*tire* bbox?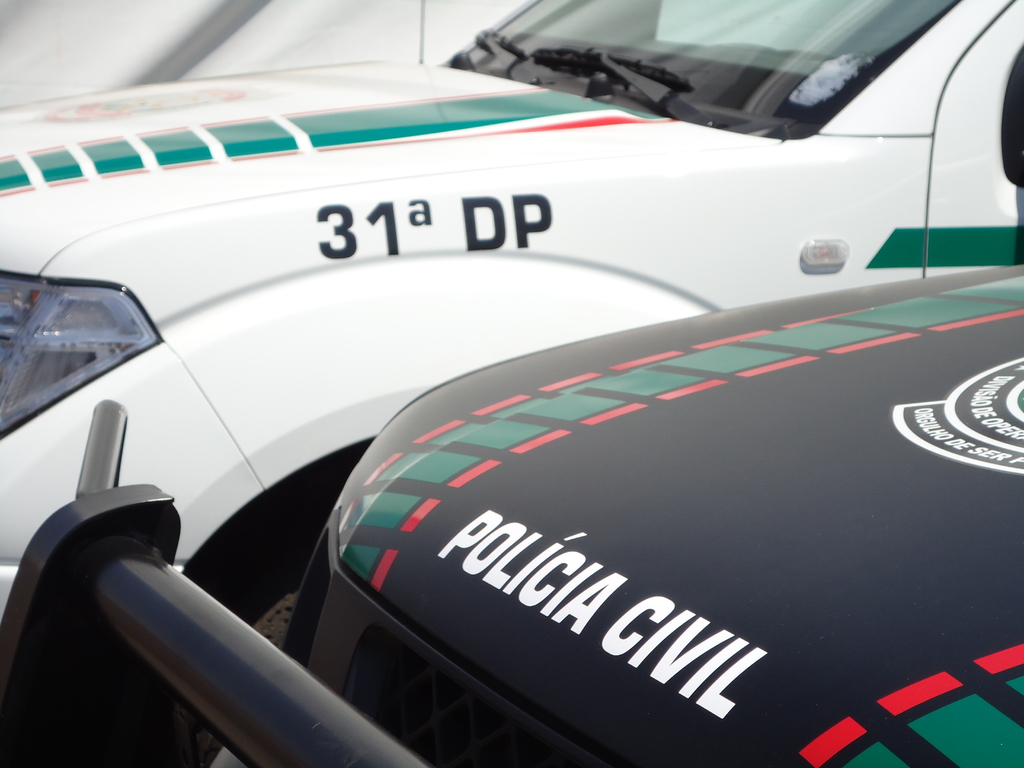
{"left": 156, "top": 517, "right": 328, "bottom": 745}
